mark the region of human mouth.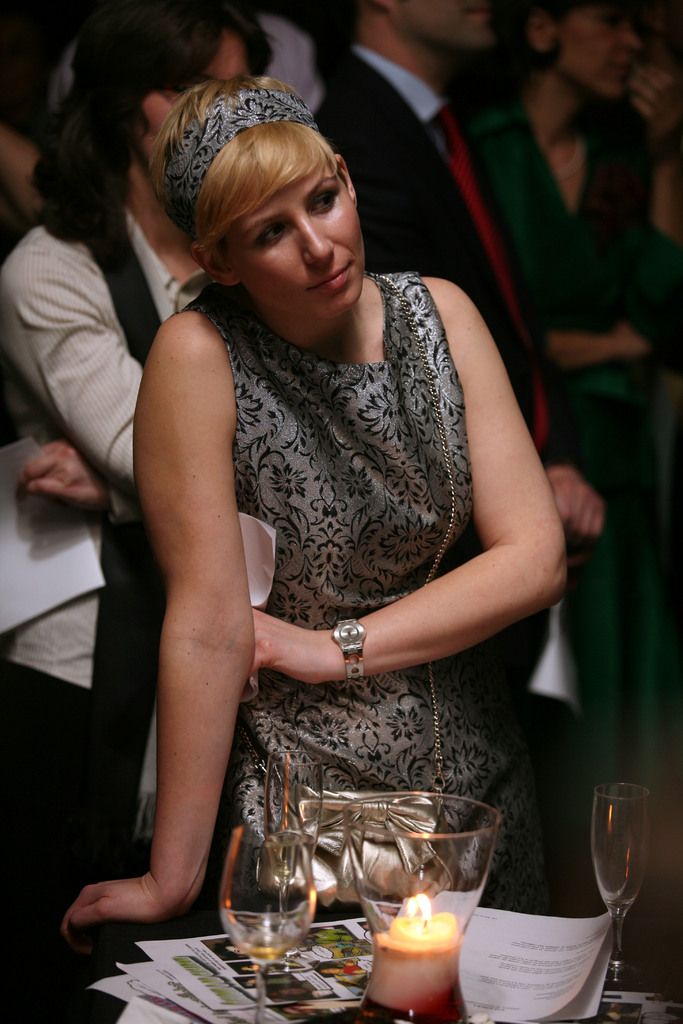
Region: select_region(299, 262, 363, 296).
